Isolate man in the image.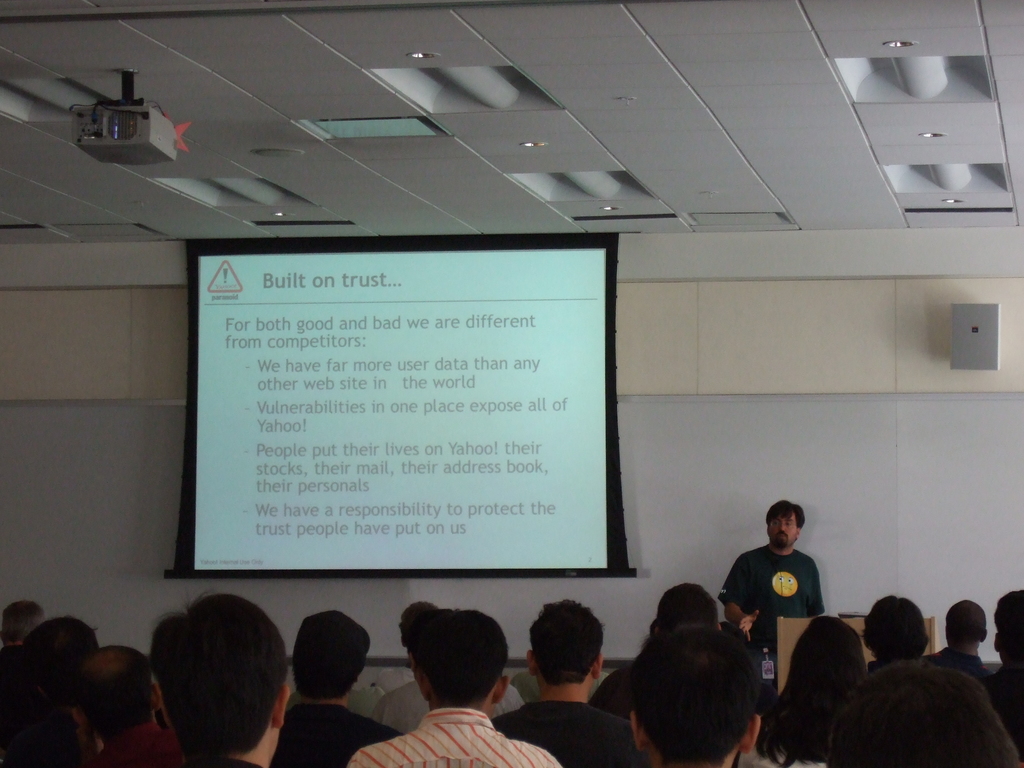
Isolated region: crop(925, 596, 989, 683).
